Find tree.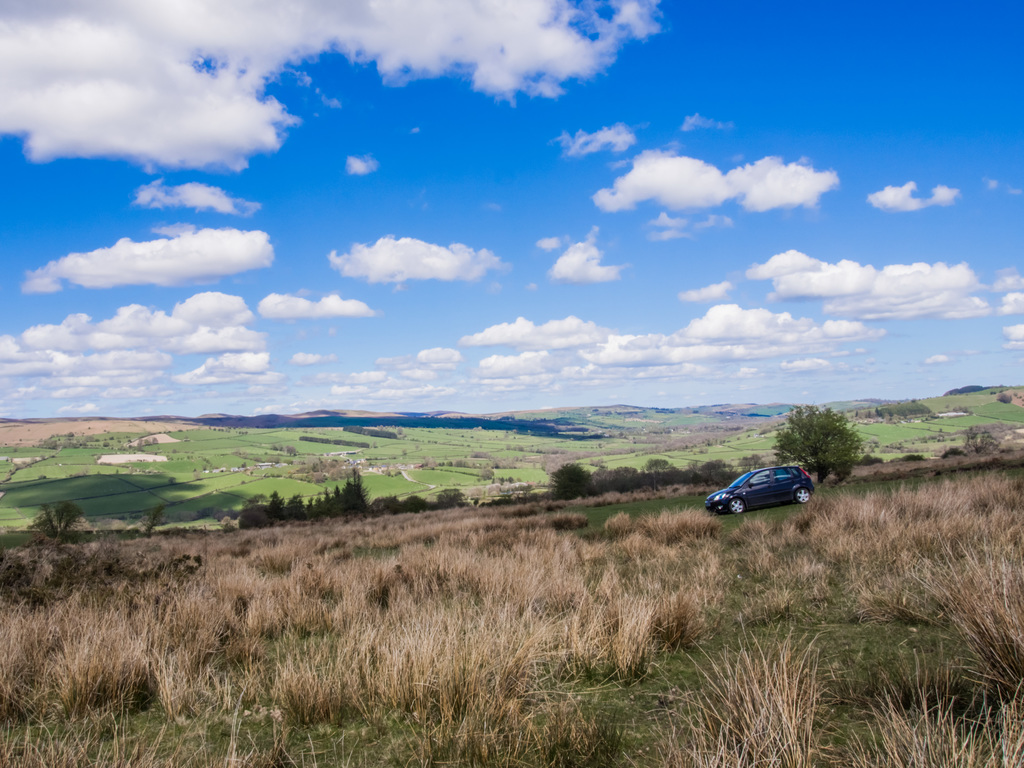
crop(37, 472, 46, 478).
